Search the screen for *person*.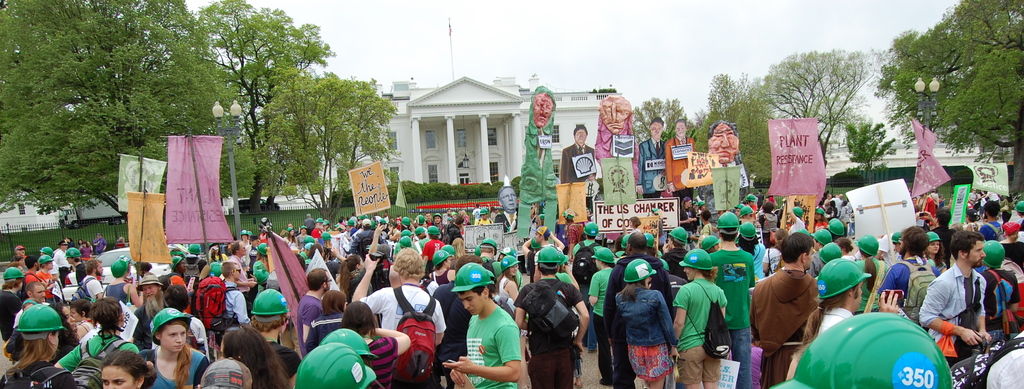
Found at 24,256,44,283.
